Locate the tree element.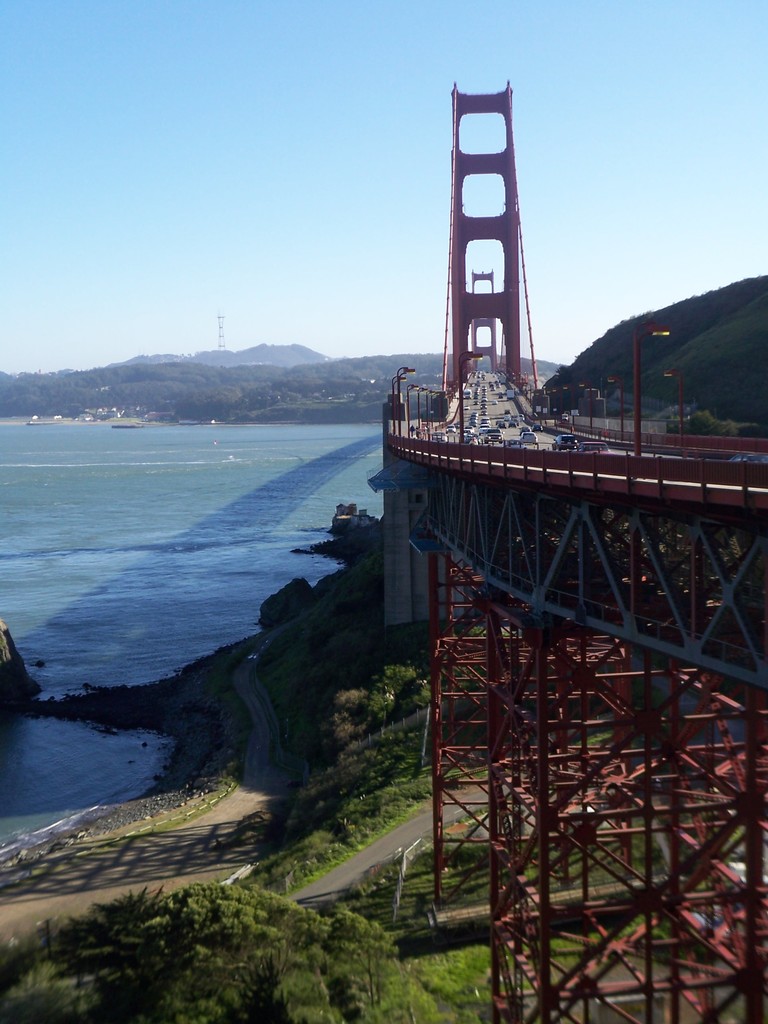
Element bbox: {"x1": 361, "y1": 687, "x2": 391, "y2": 731}.
